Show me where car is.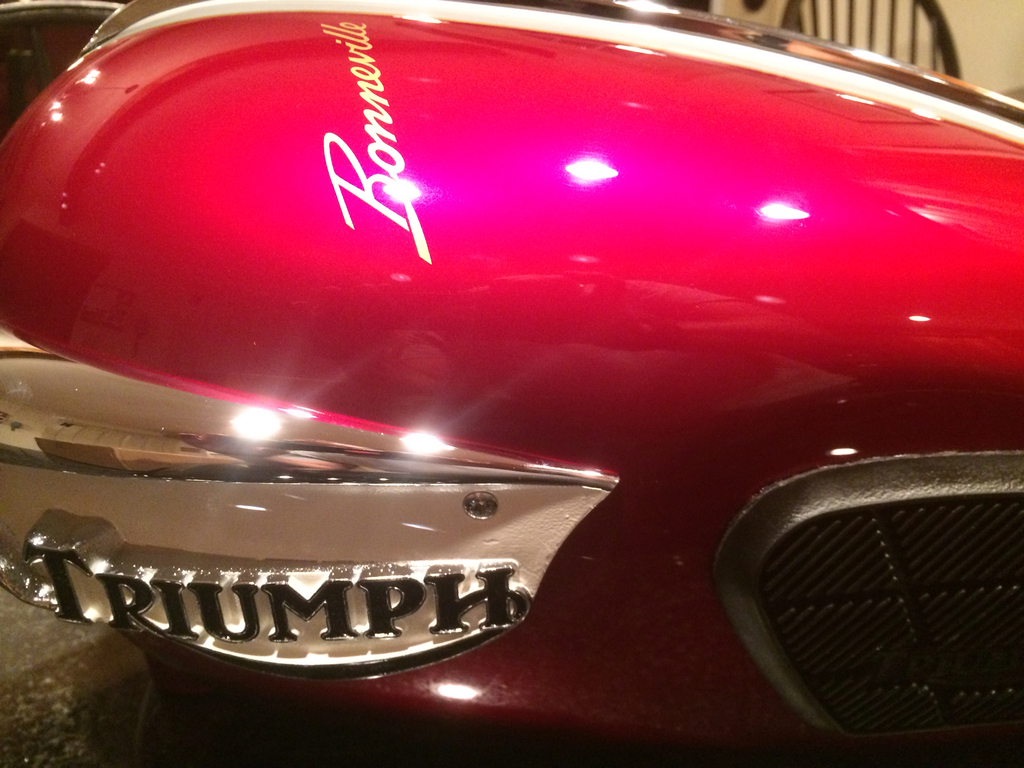
car is at 0,0,1023,767.
